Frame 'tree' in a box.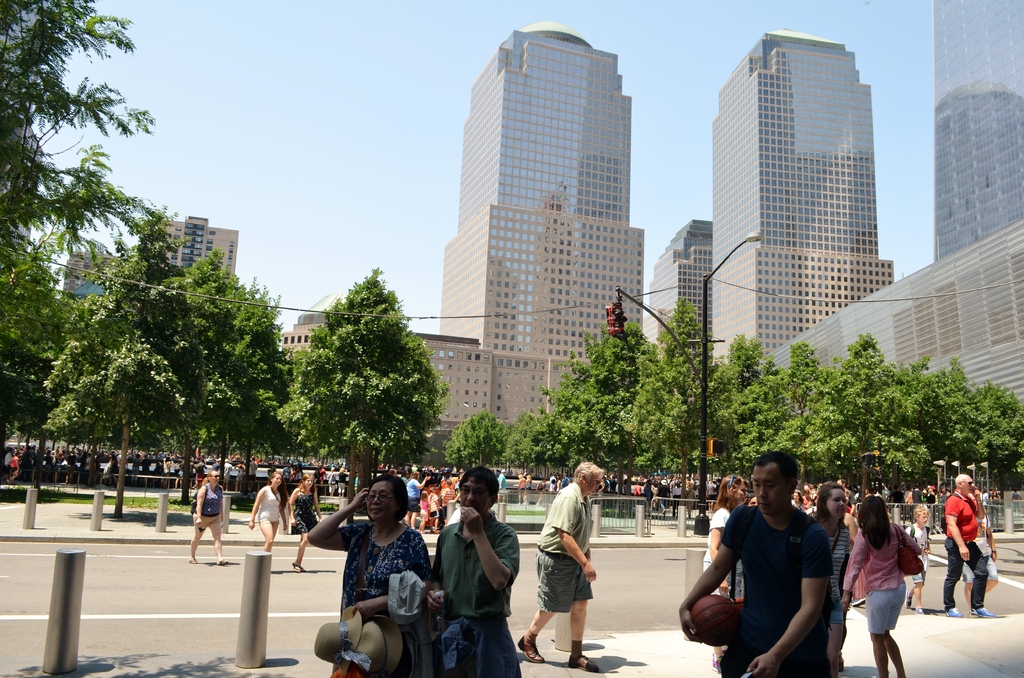
543 326 661 491.
